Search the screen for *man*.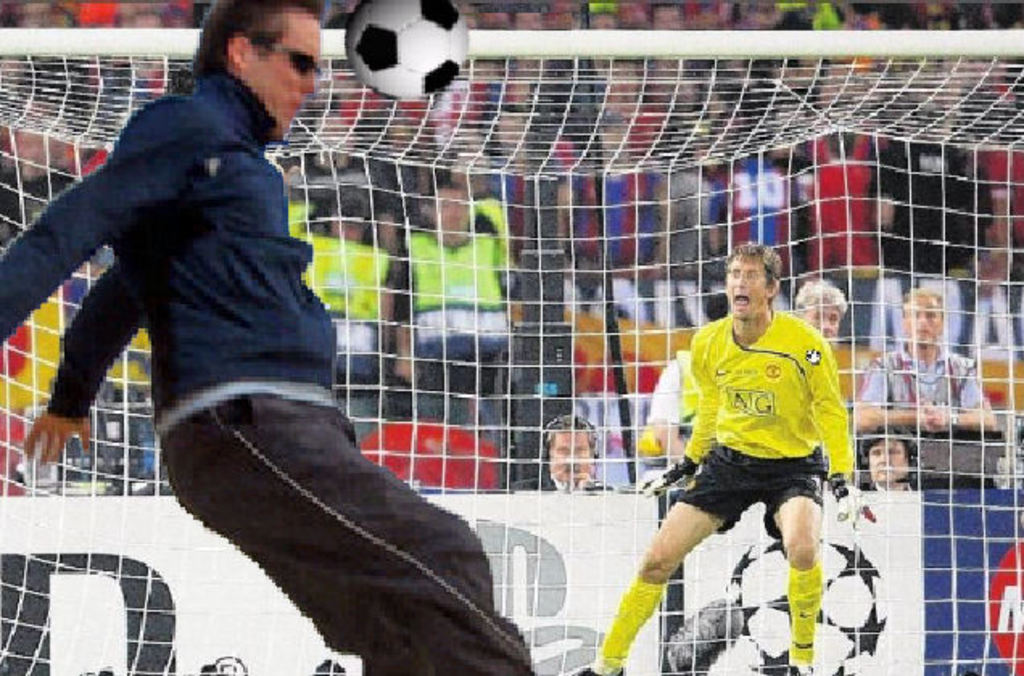
Found at l=512, t=412, r=605, b=484.
